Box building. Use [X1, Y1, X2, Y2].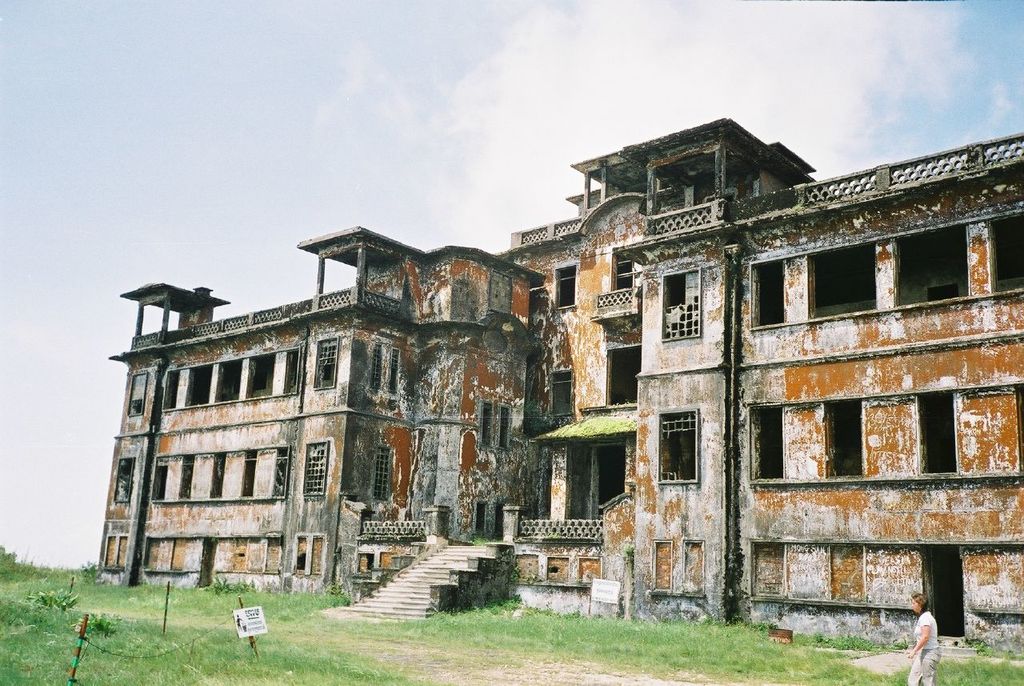
[95, 118, 1023, 657].
